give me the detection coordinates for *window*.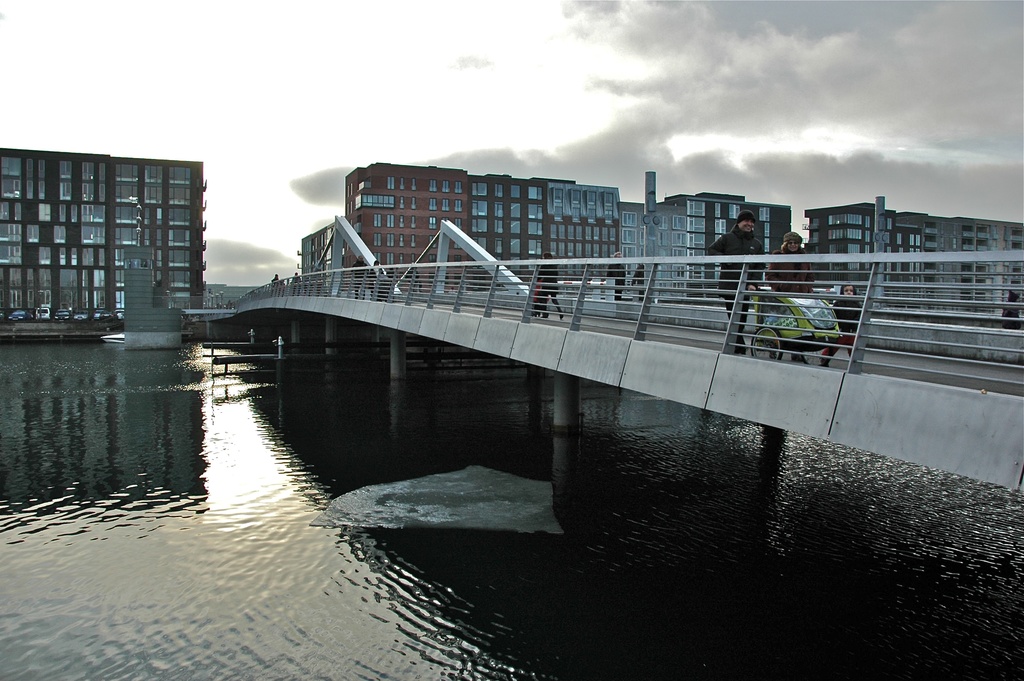
bbox(550, 226, 555, 234).
